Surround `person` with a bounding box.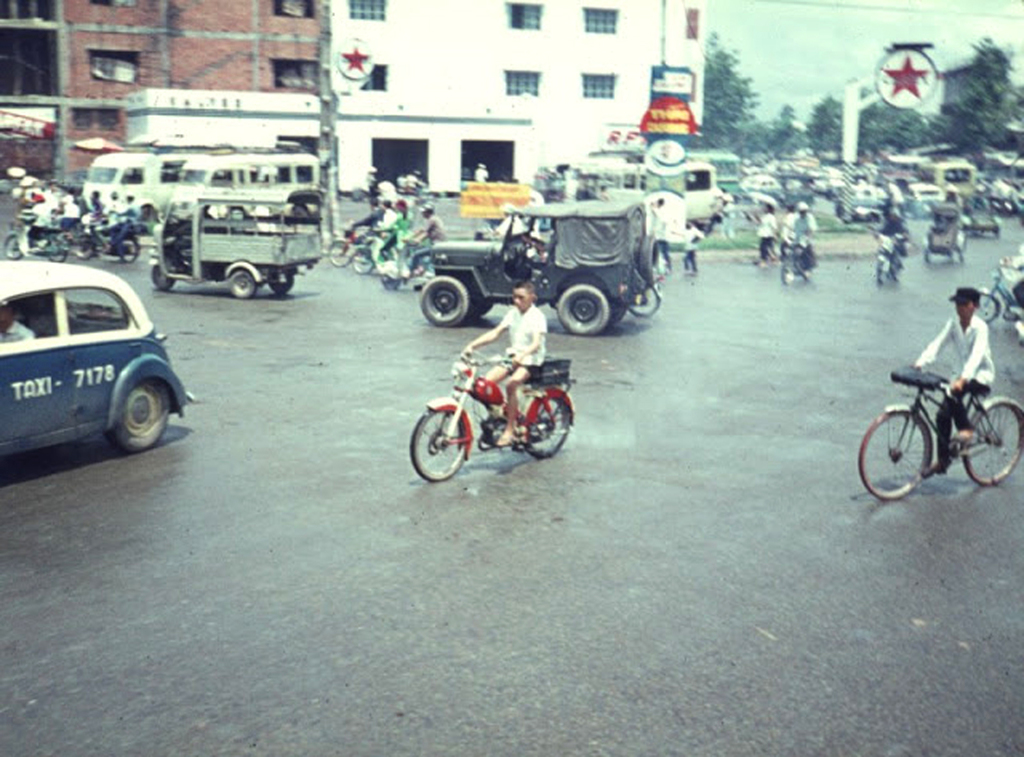
l=913, t=288, r=998, b=469.
